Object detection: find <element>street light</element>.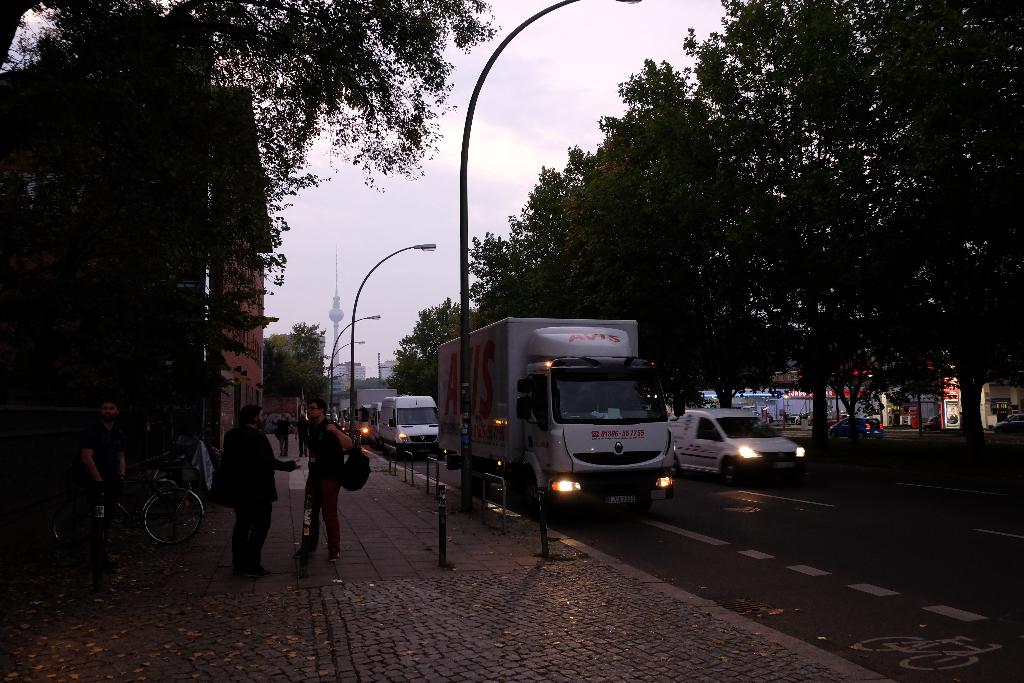
(left=326, top=358, right=358, bottom=375).
